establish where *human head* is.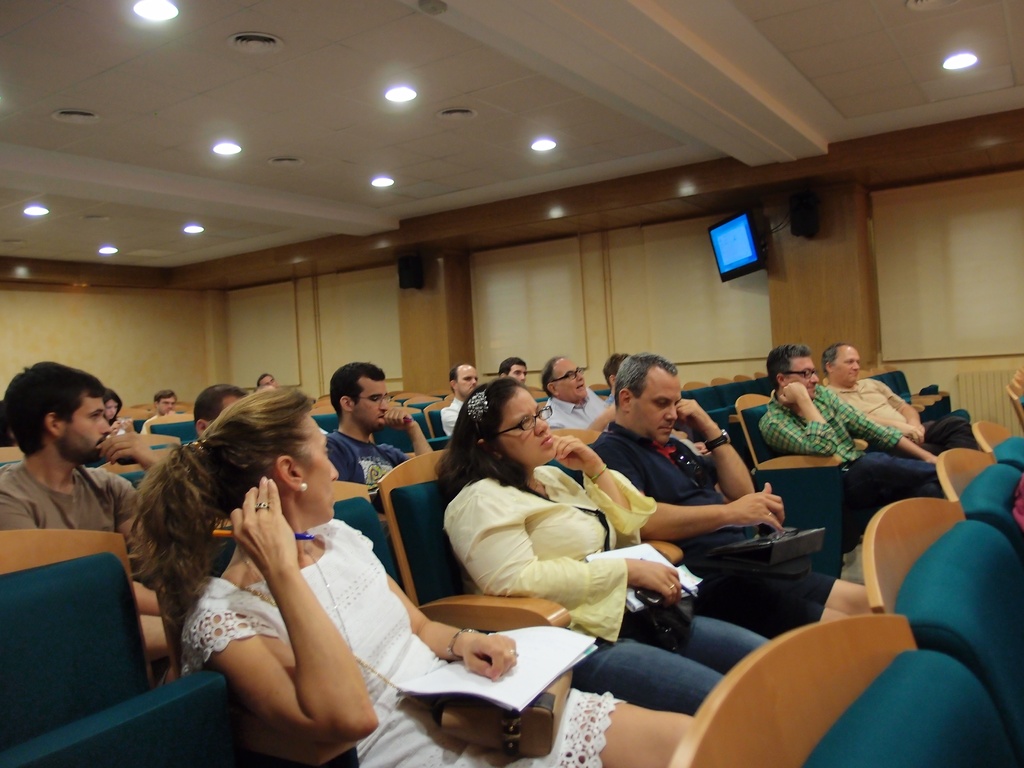
Established at 191,382,248,434.
